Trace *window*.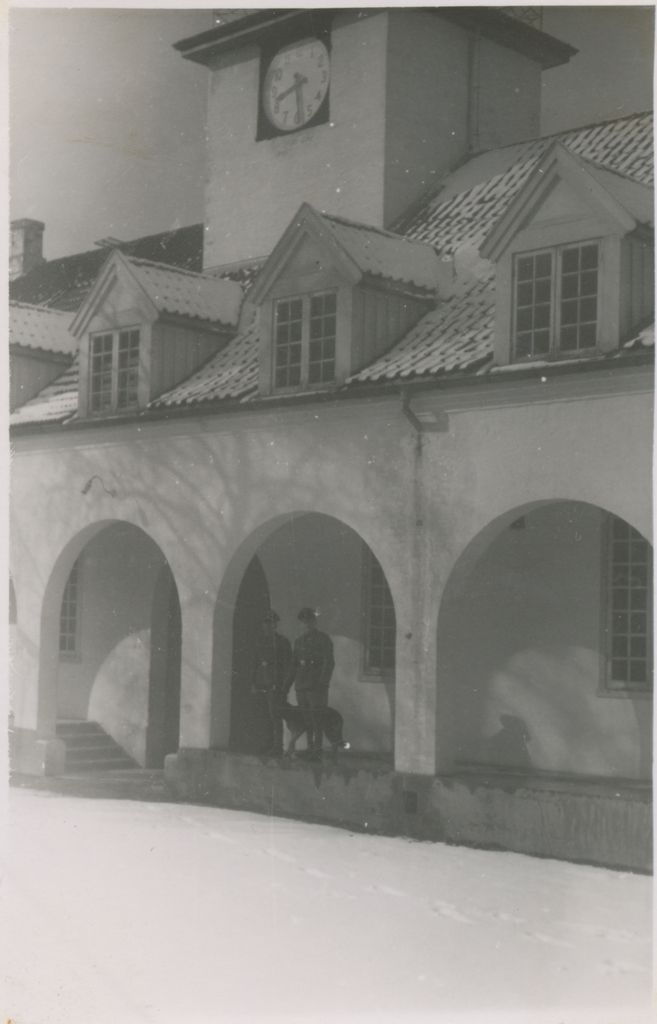
Traced to bbox=[90, 326, 143, 416].
